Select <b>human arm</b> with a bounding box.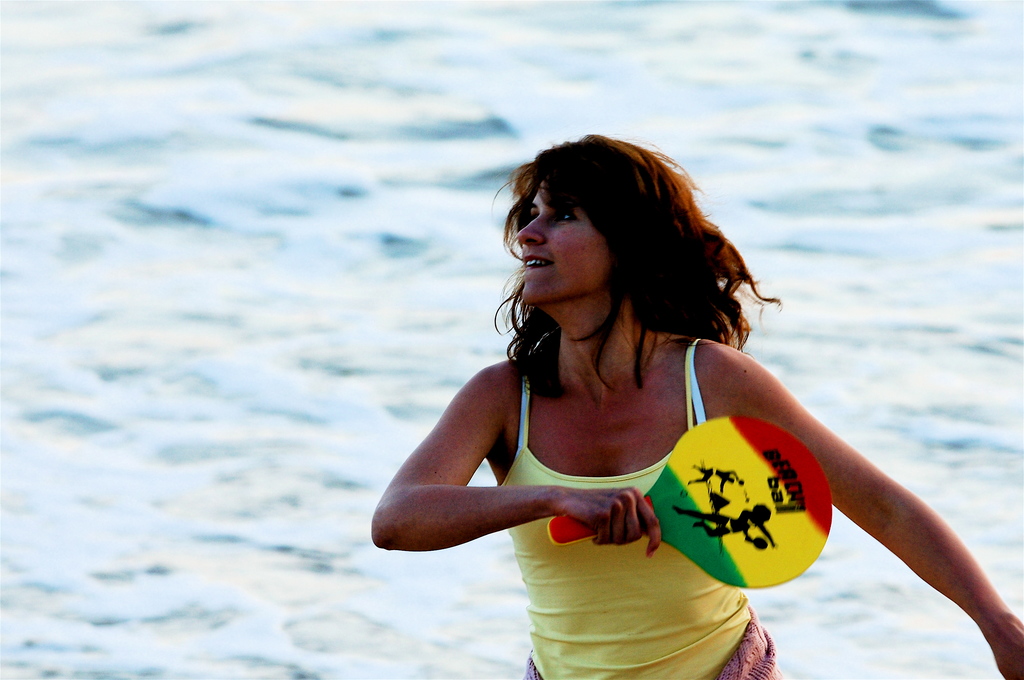
locate(714, 339, 1023, 679).
